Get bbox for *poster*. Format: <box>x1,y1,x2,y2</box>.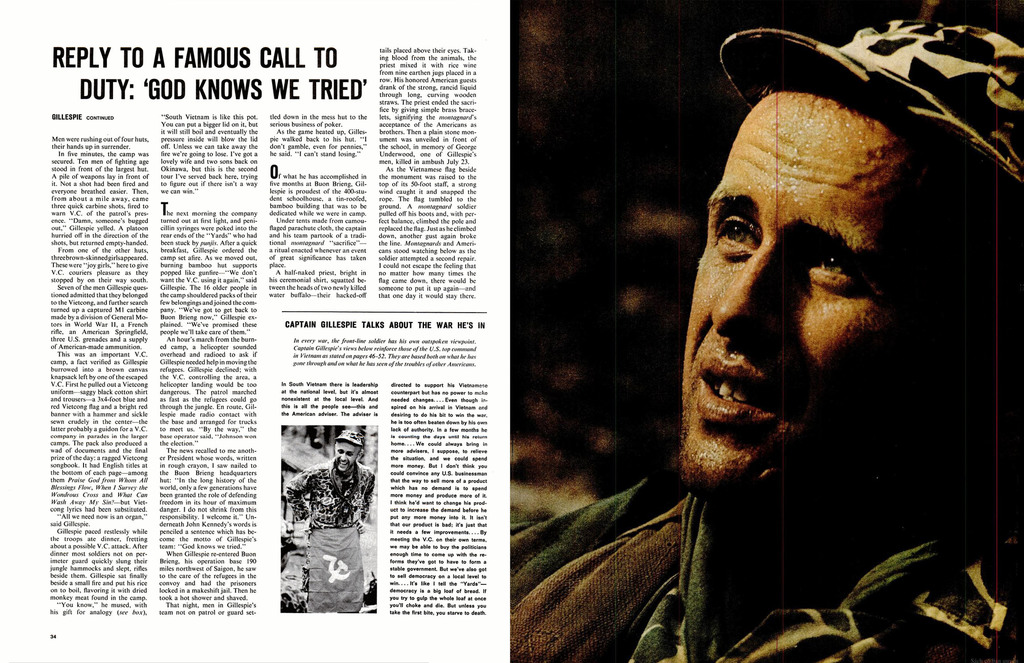
<box>0,0,1023,662</box>.
